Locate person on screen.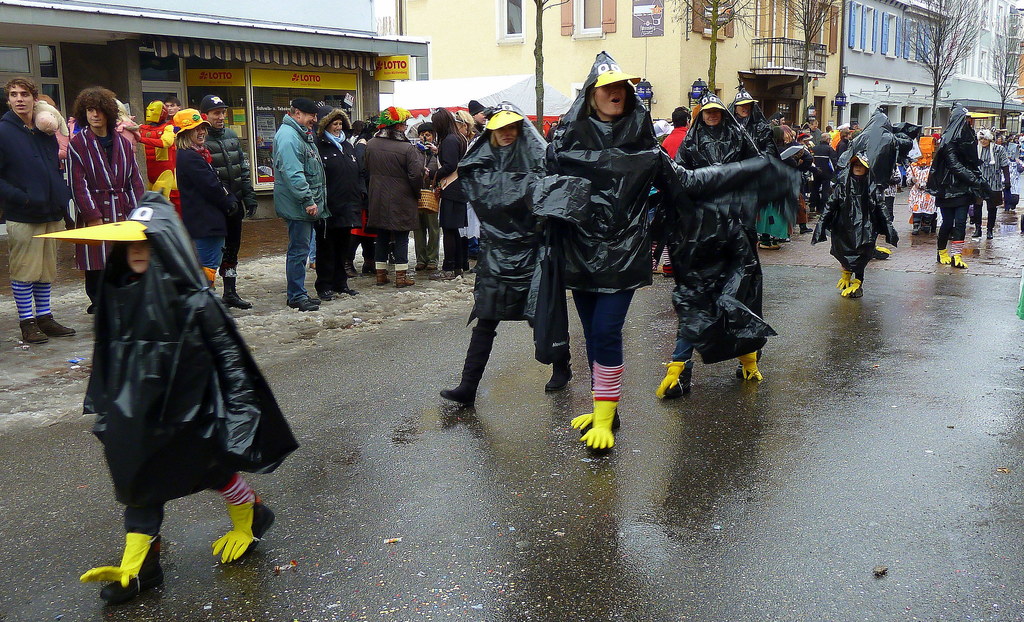
On screen at bbox(723, 95, 799, 257).
